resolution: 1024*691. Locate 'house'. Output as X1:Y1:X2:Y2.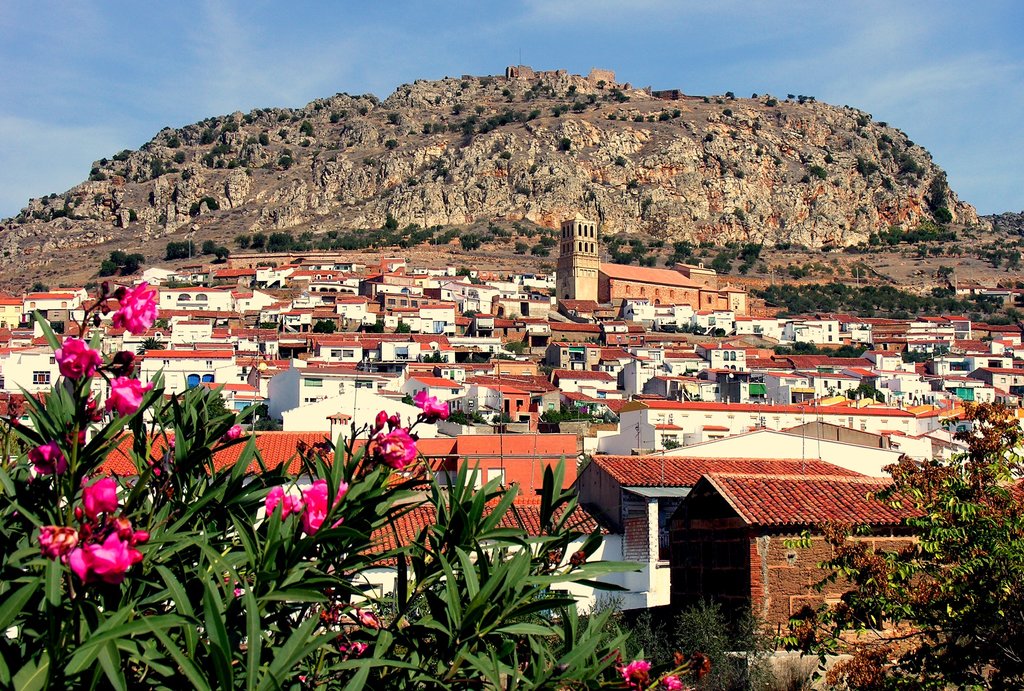
625:337:749:401.
